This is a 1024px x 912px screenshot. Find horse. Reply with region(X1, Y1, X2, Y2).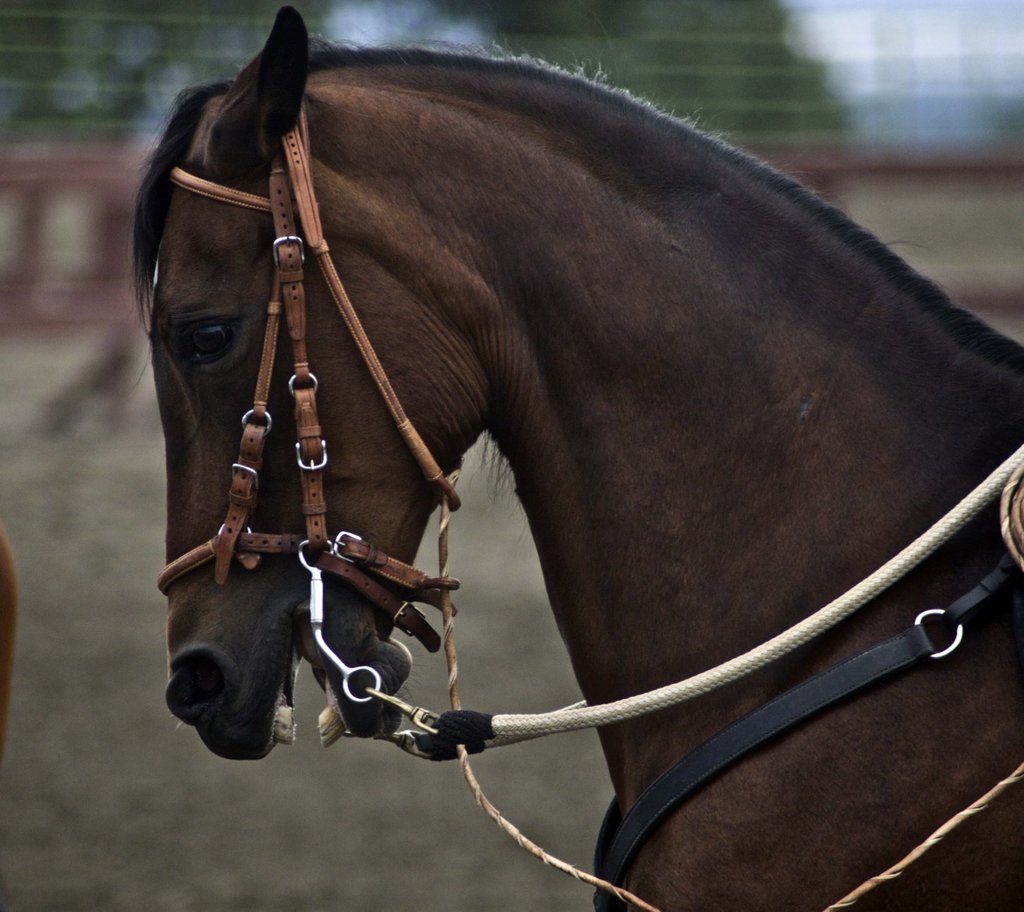
region(135, 6, 1020, 909).
